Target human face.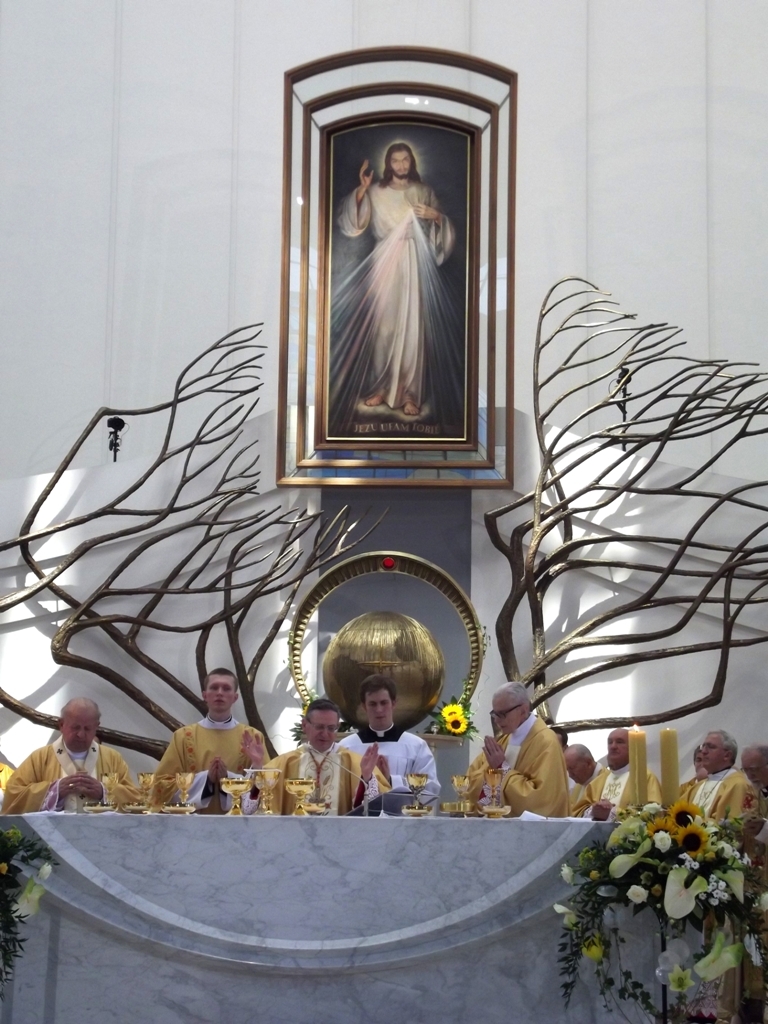
Target region: (68,710,100,749).
